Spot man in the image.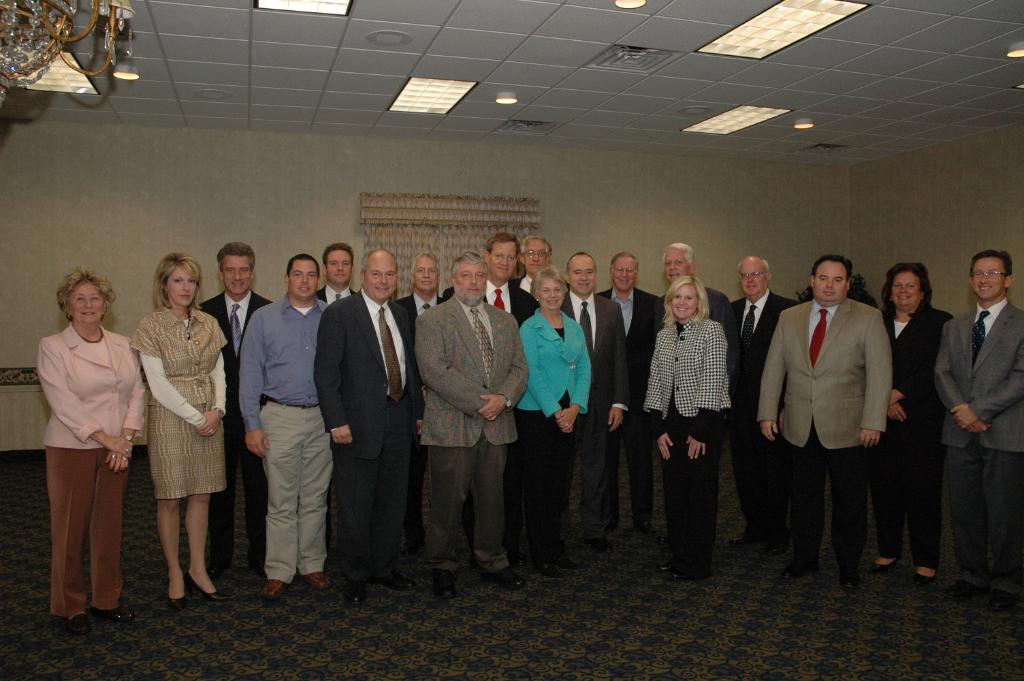
man found at [left=314, top=251, right=425, bottom=609].
